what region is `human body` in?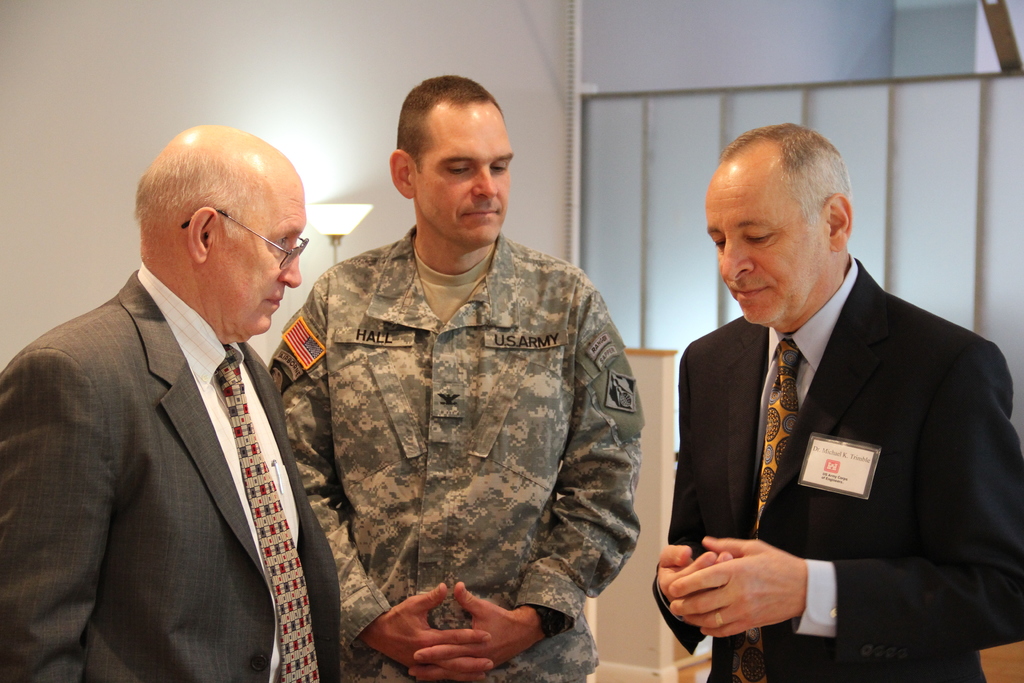
<bbox>196, 101, 639, 682</bbox>.
